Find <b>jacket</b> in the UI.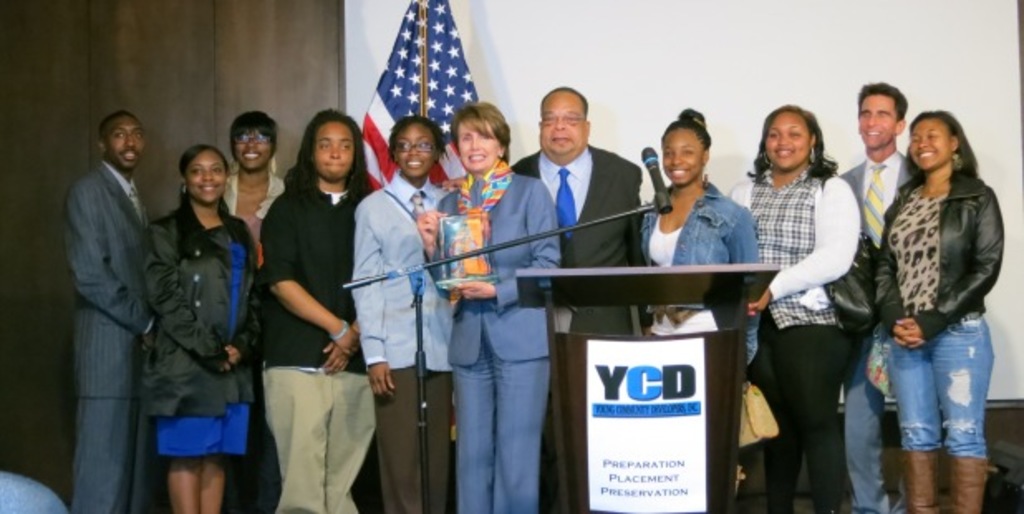
UI element at bbox=(877, 167, 1007, 335).
